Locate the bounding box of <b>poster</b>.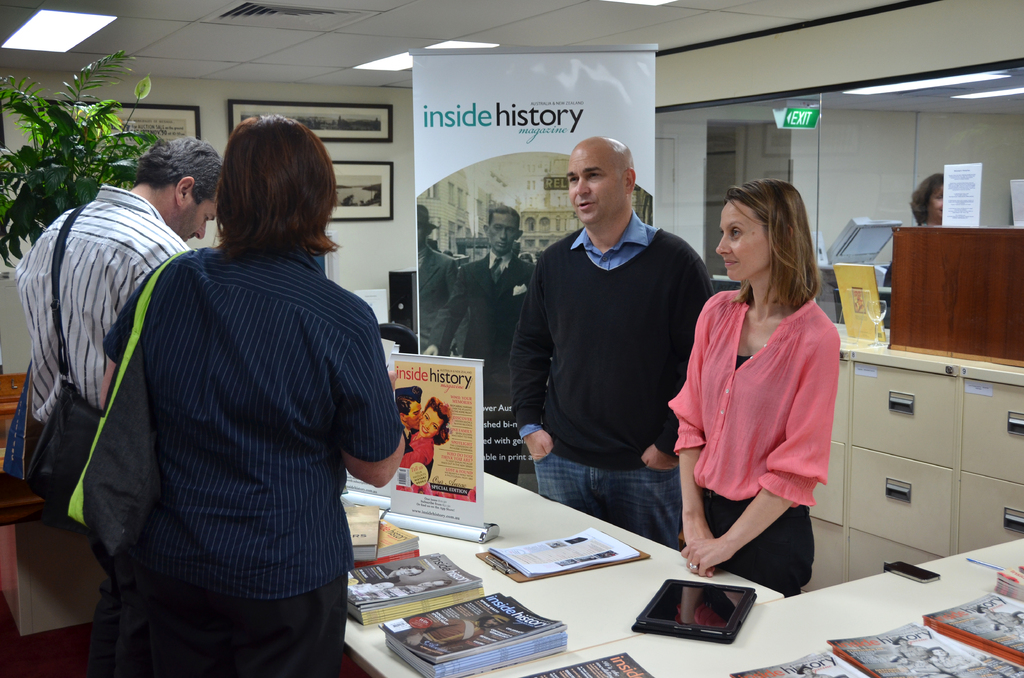
Bounding box: bbox=[386, 350, 486, 528].
